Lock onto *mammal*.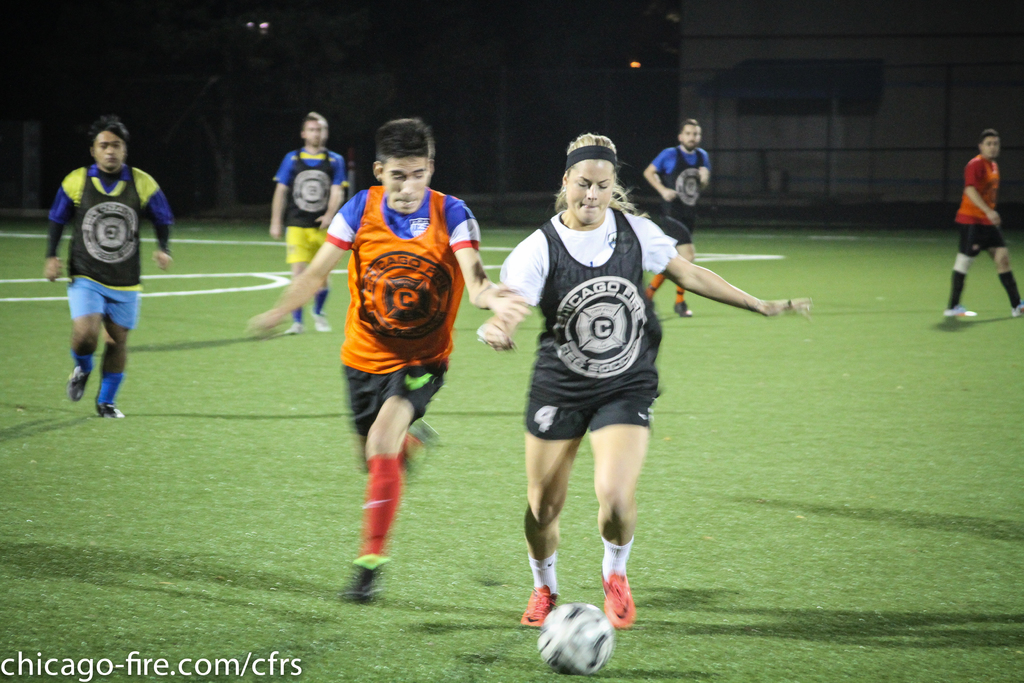
Locked: 641 115 710 320.
